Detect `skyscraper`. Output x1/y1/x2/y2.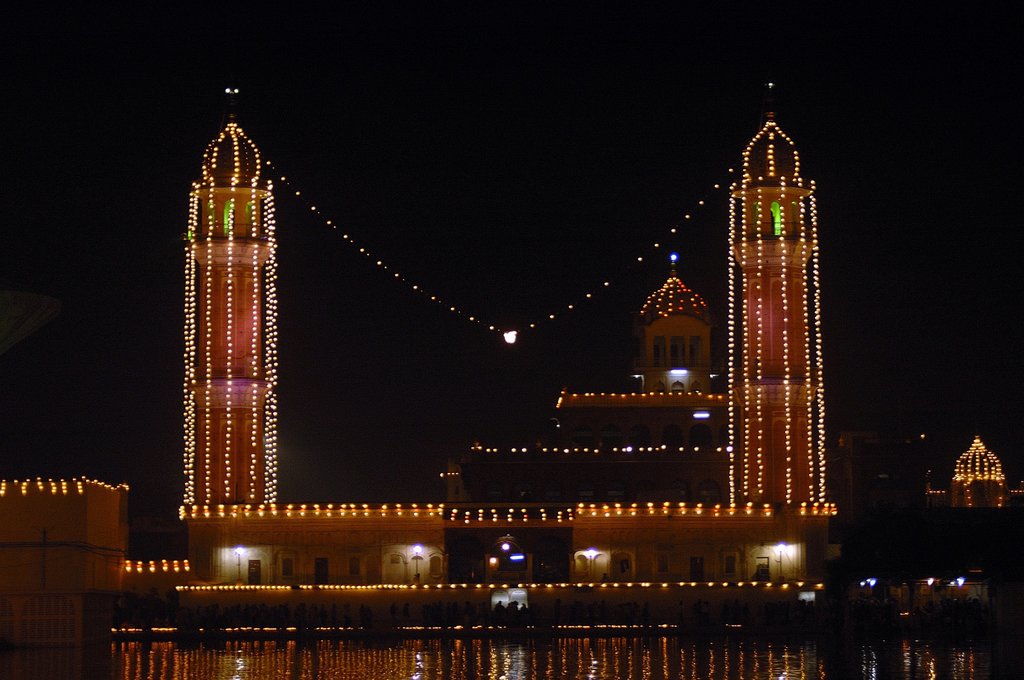
185/84/278/504.
